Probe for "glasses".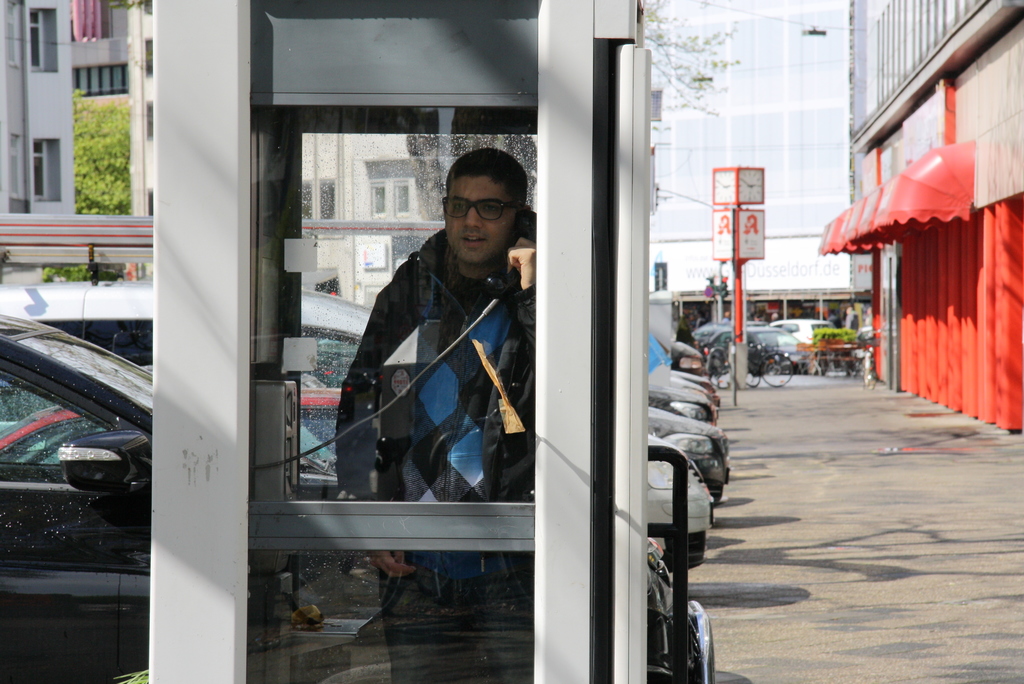
Probe result: (428, 185, 525, 226).
